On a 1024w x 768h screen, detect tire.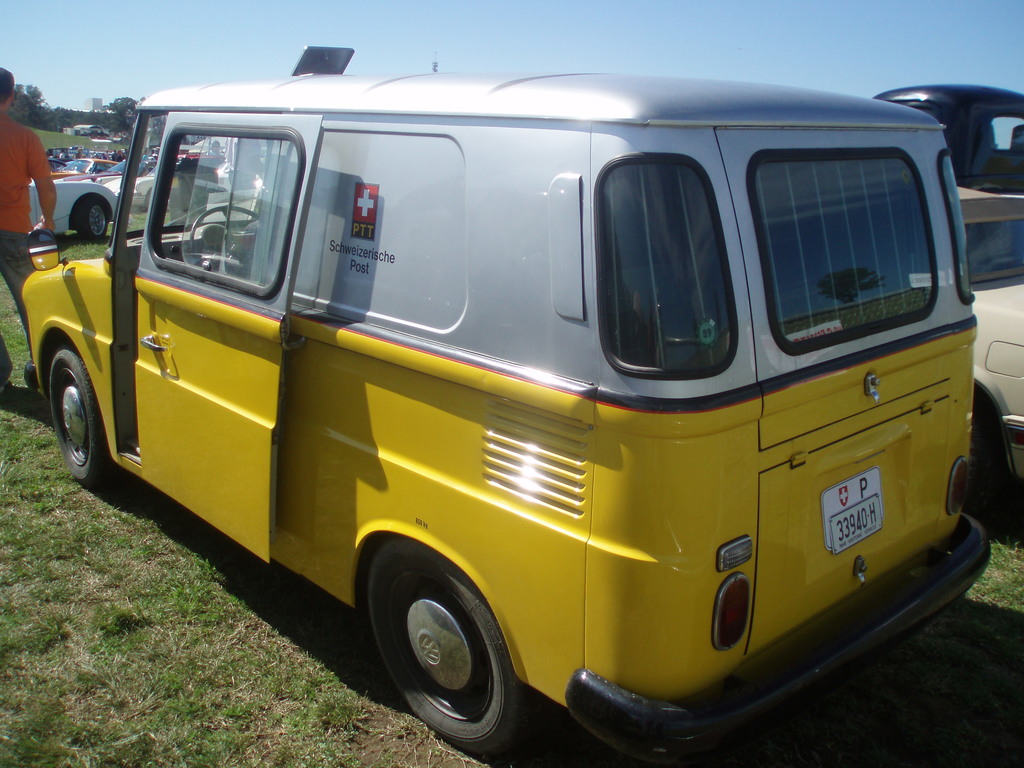
x1=148, y1=182, x2=166, y2=212.
